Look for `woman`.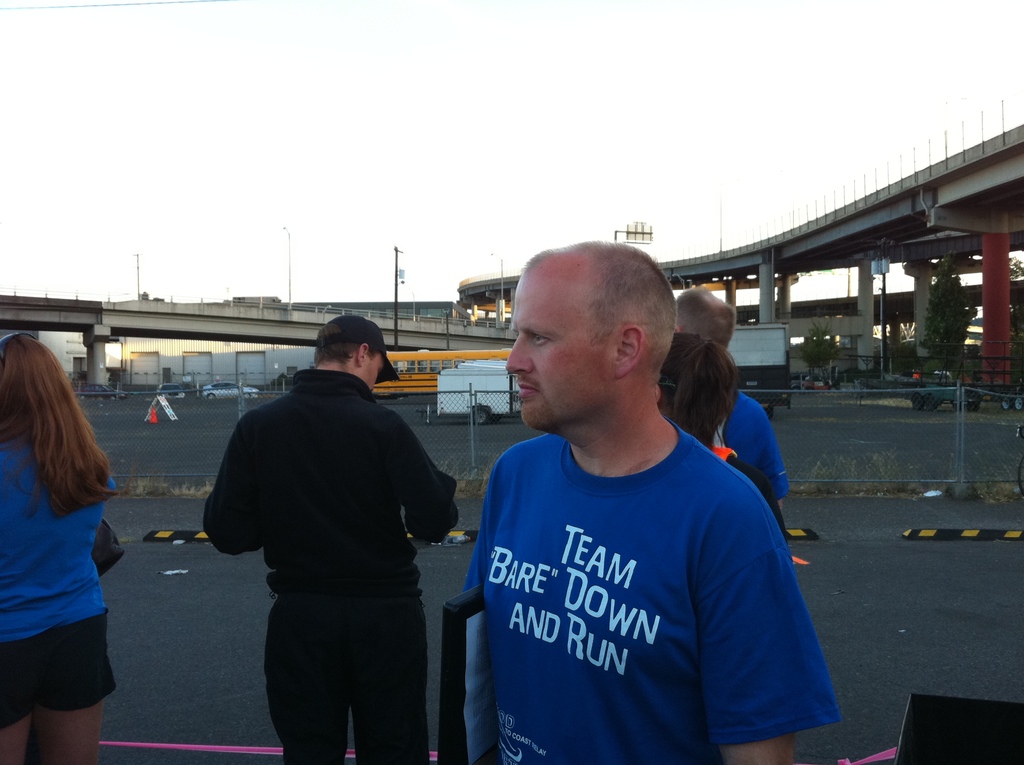
Found: <region>0, 334, 126, 764</region>.
